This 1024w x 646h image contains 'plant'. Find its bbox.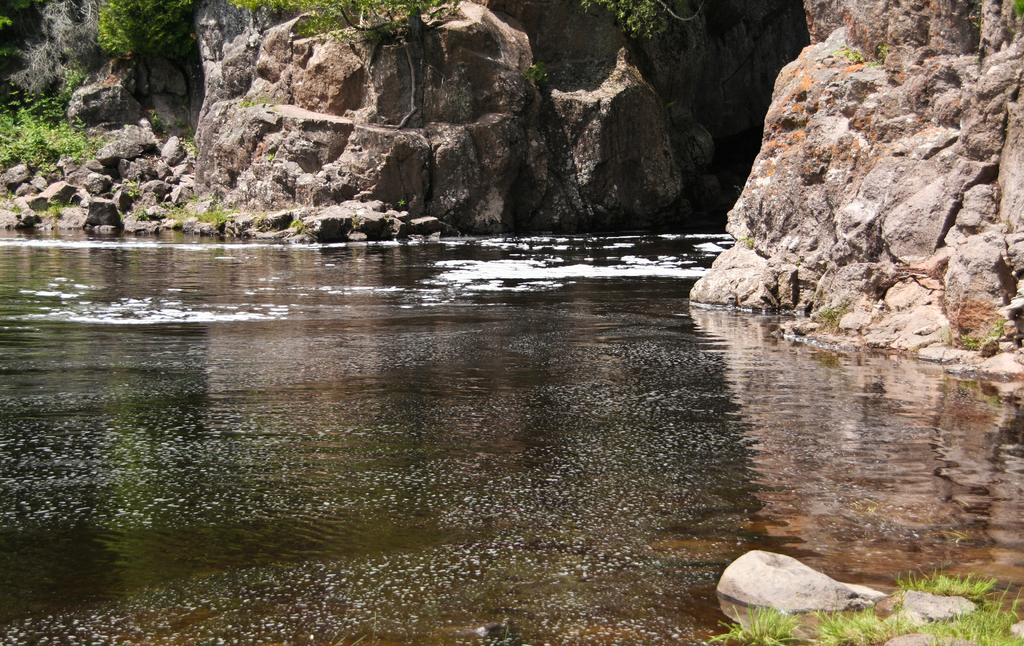
(175, 118, 186, 129).
